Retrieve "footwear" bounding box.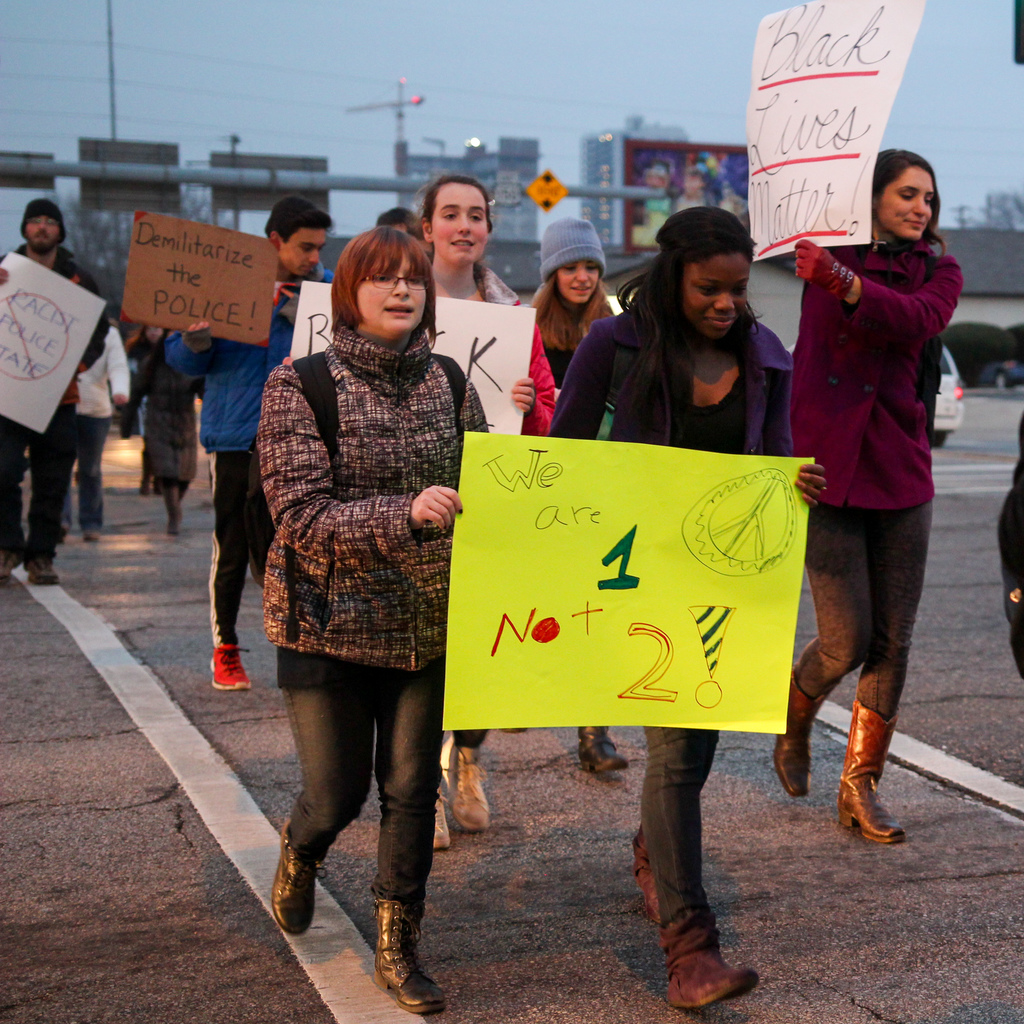
Bounding box: [left=22, top=557, right=61, bottom=588].
